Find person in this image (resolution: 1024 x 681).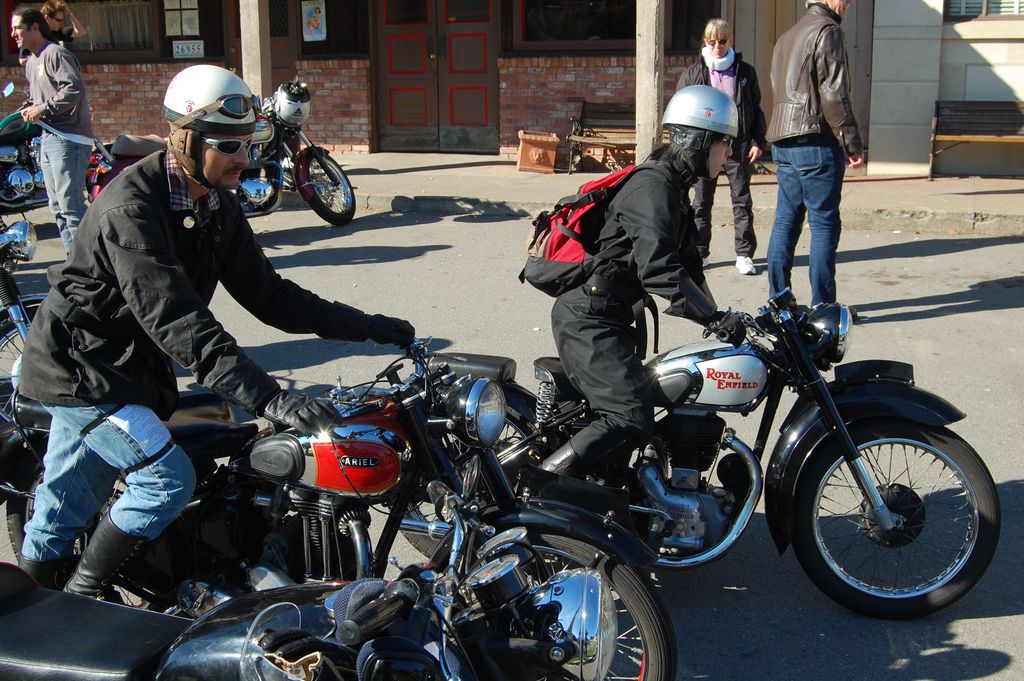
518, 83, 746, 482.
